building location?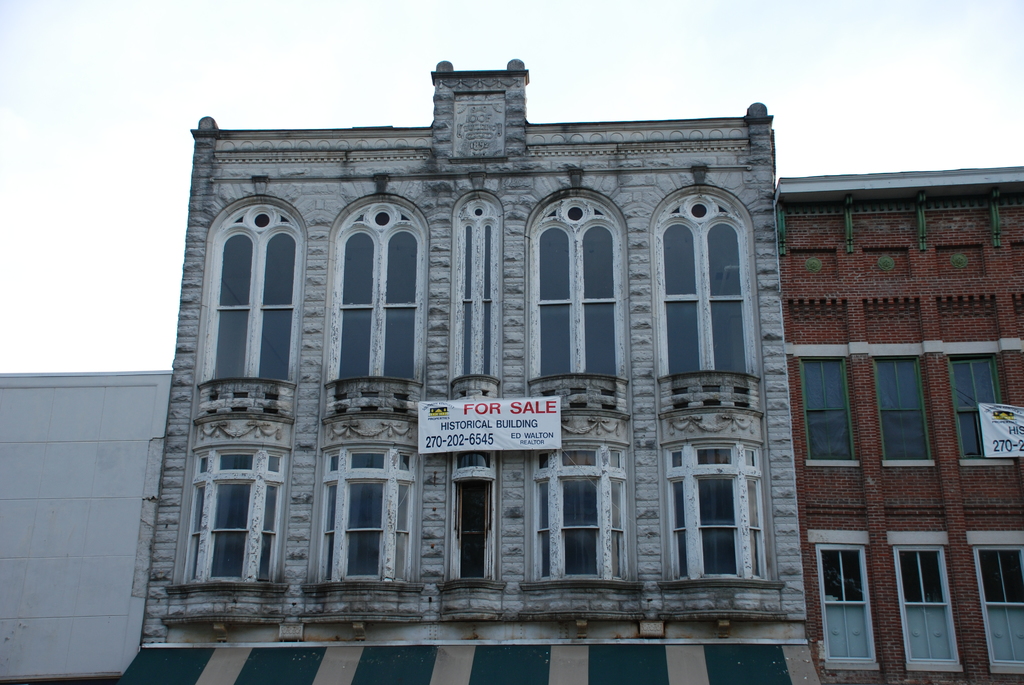
[left=770, top=157, right=1023, bottom=684]
